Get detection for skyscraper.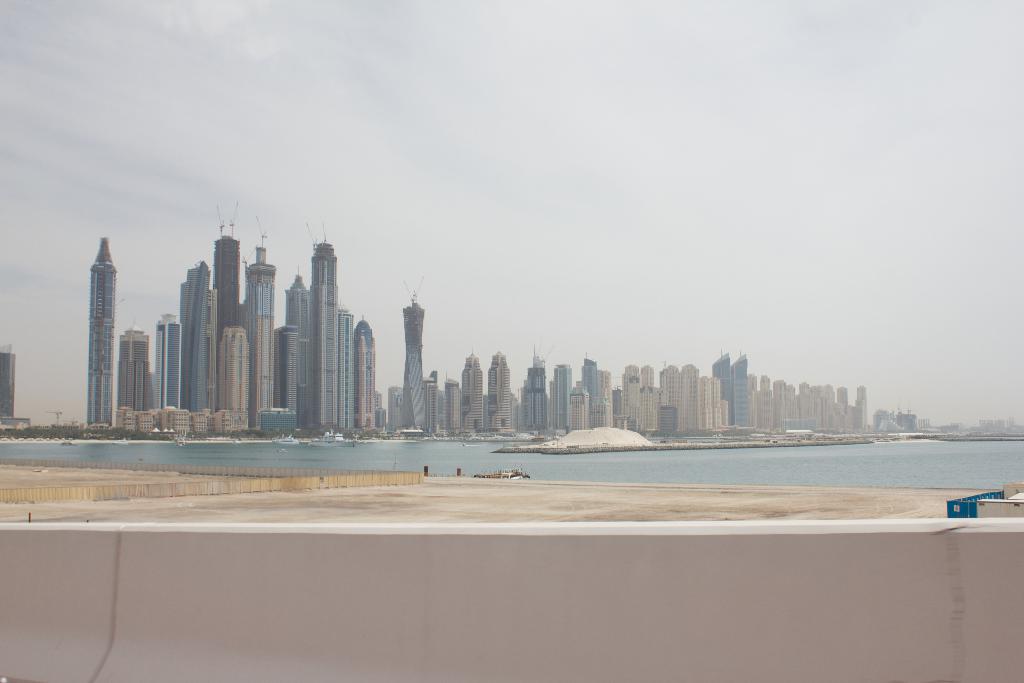
Detection: bbox(284, 268, 316, 429).
